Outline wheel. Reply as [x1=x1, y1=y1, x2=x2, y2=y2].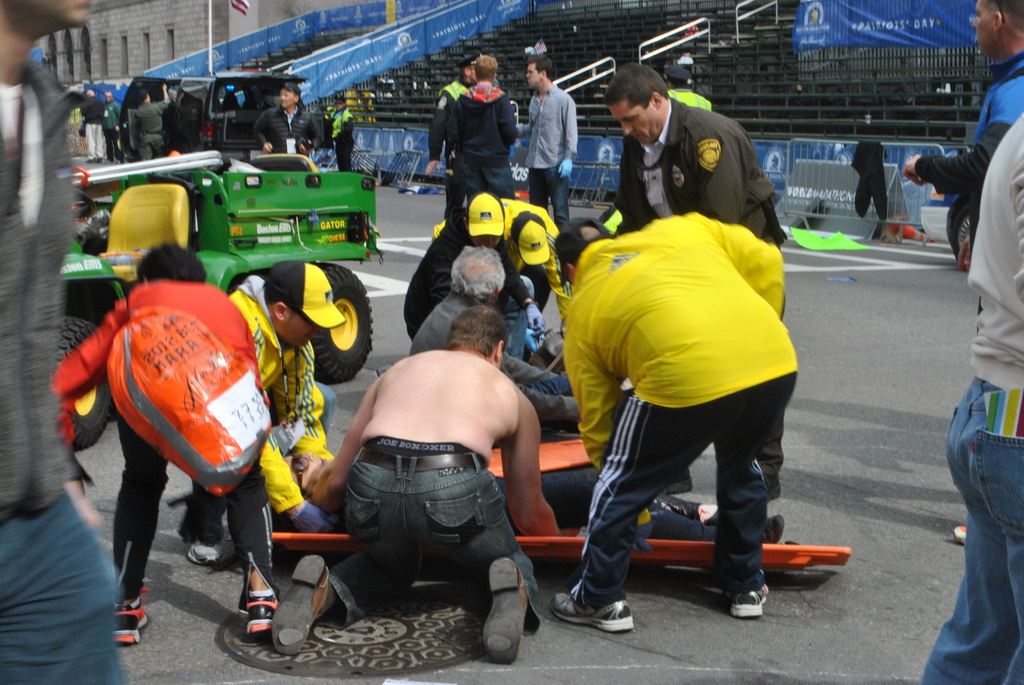
[x1=945, y1=205, x2=971, y2=261].
